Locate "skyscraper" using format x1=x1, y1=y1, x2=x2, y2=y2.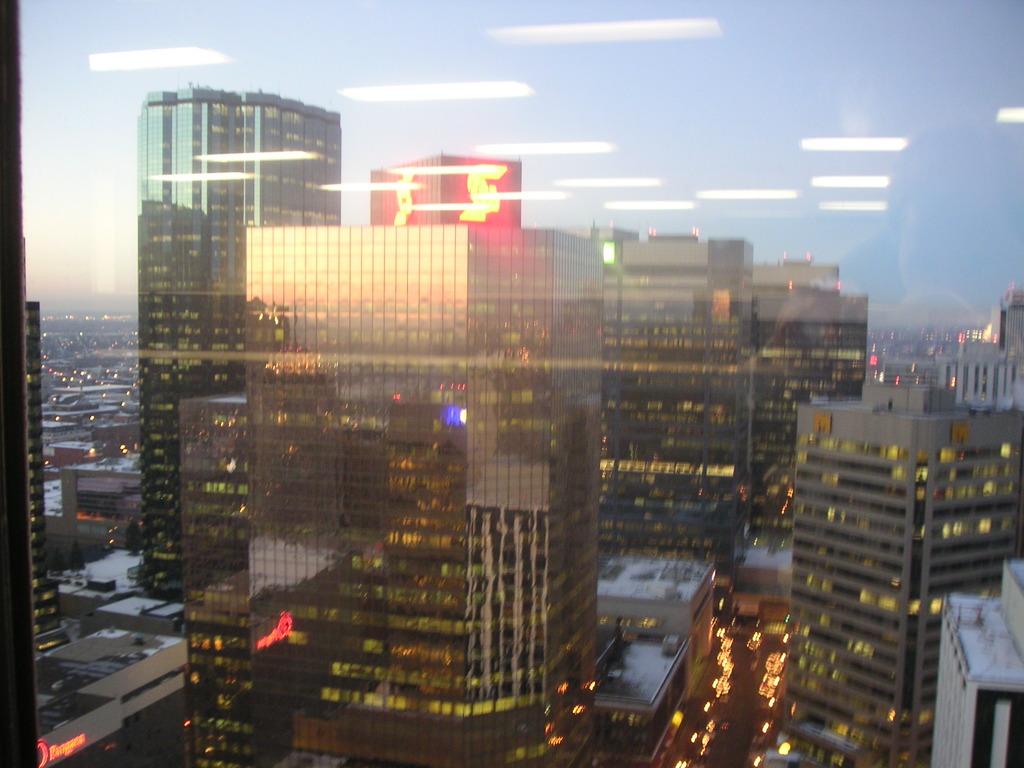
x1=787, y1=388, x2=1014, y2=767.
